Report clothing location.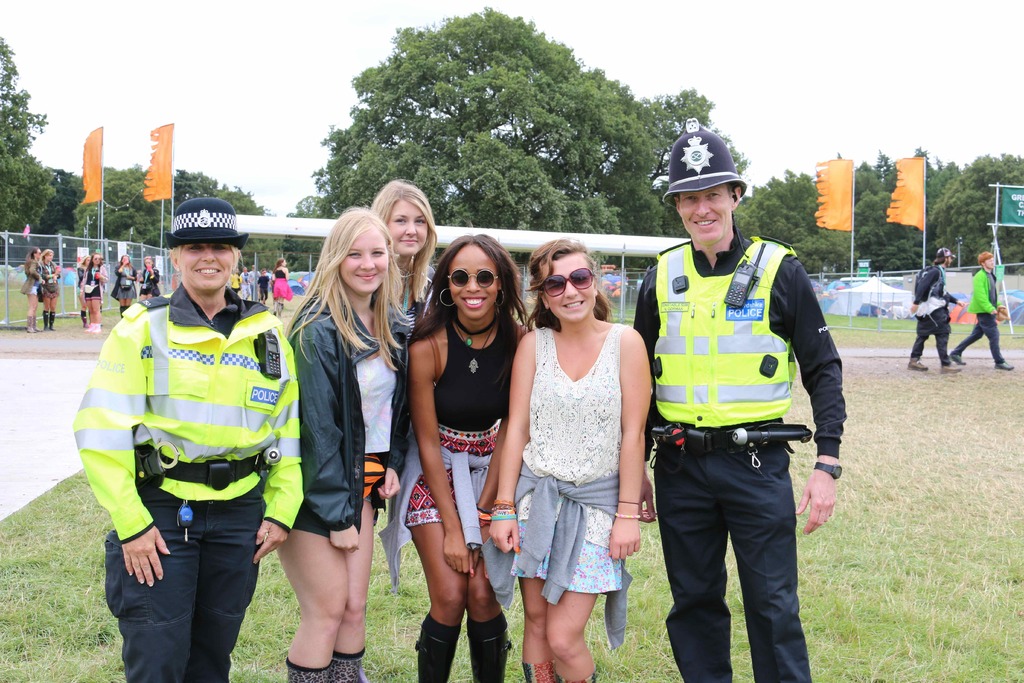
Report: box=[385, 311, 519, 589].
